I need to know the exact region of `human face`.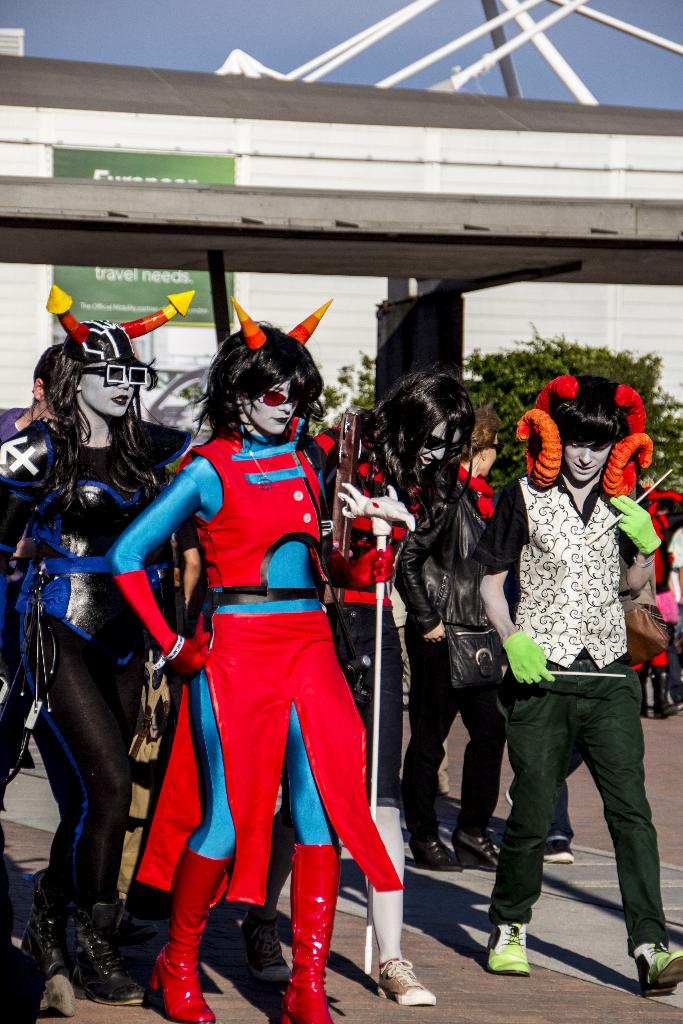
Region: Rect(82, 361, 138, 417).
